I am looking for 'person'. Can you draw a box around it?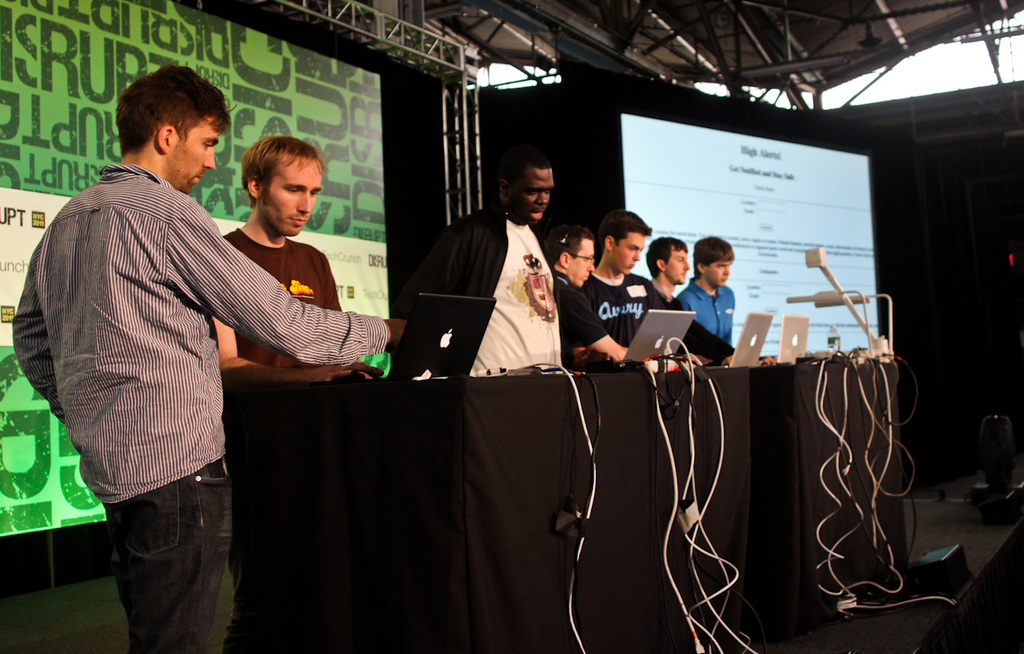
Sure, the bounding box is 580,208,736,366.
